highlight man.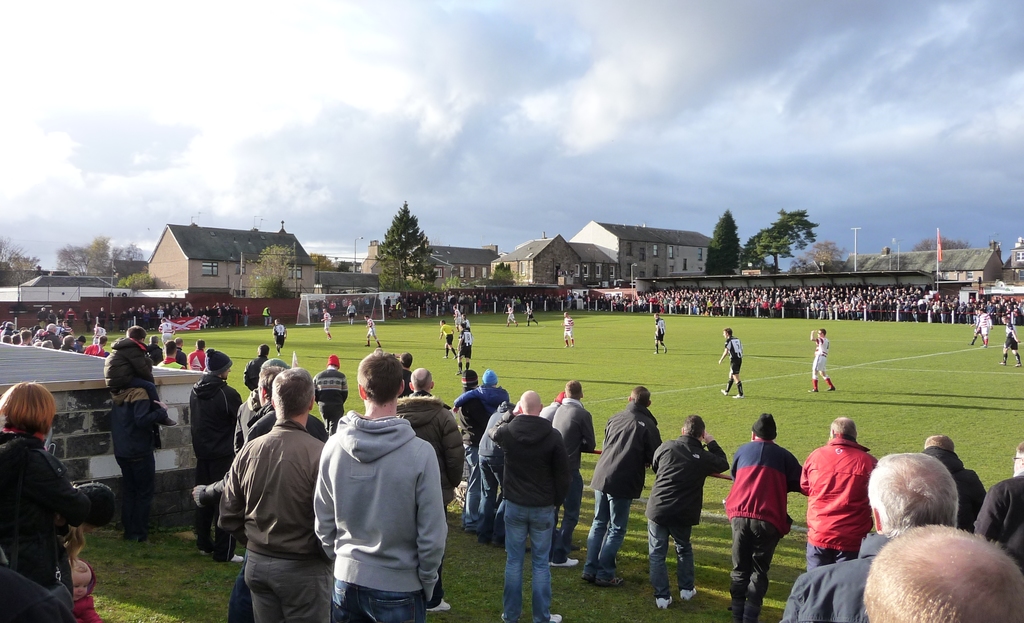
Highlighted region: 650:414:732:605.
